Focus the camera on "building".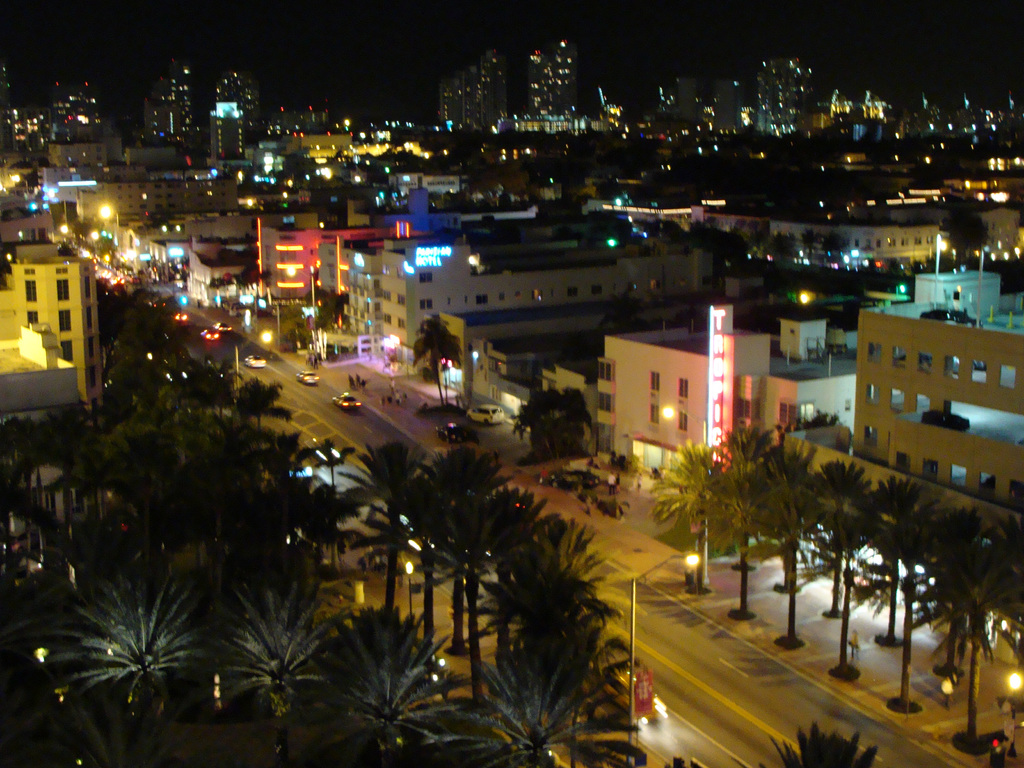
Focus region: 820:90:888:119.
